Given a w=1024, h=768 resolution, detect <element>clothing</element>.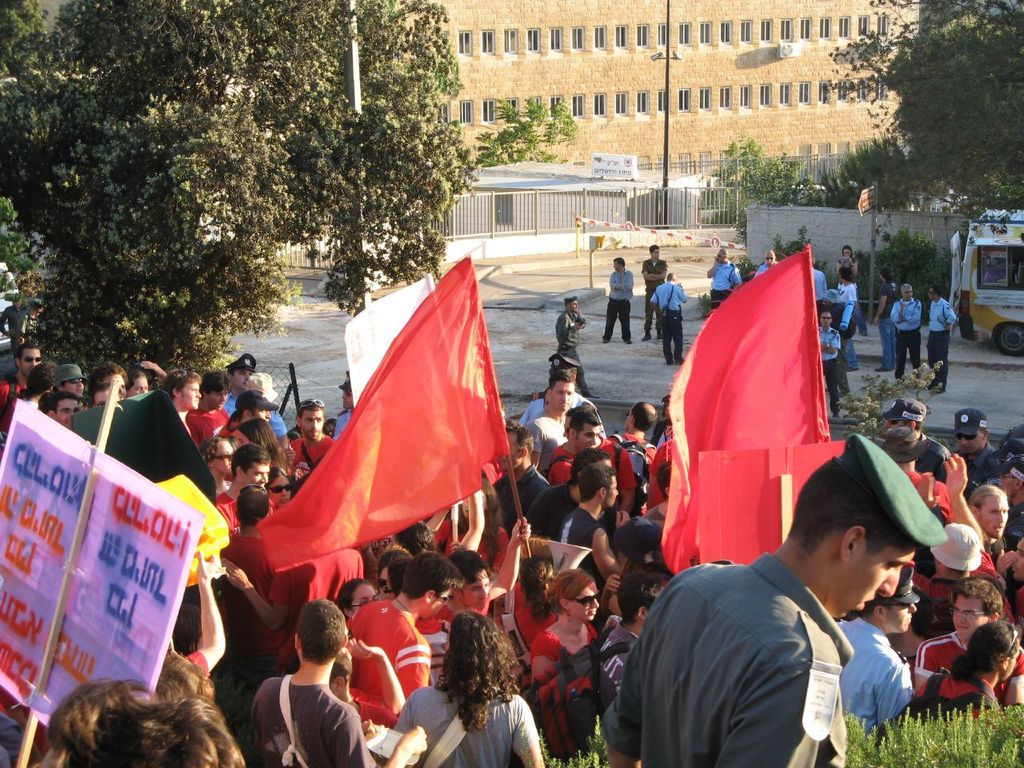
detection(961, 448, 1002, 478).
